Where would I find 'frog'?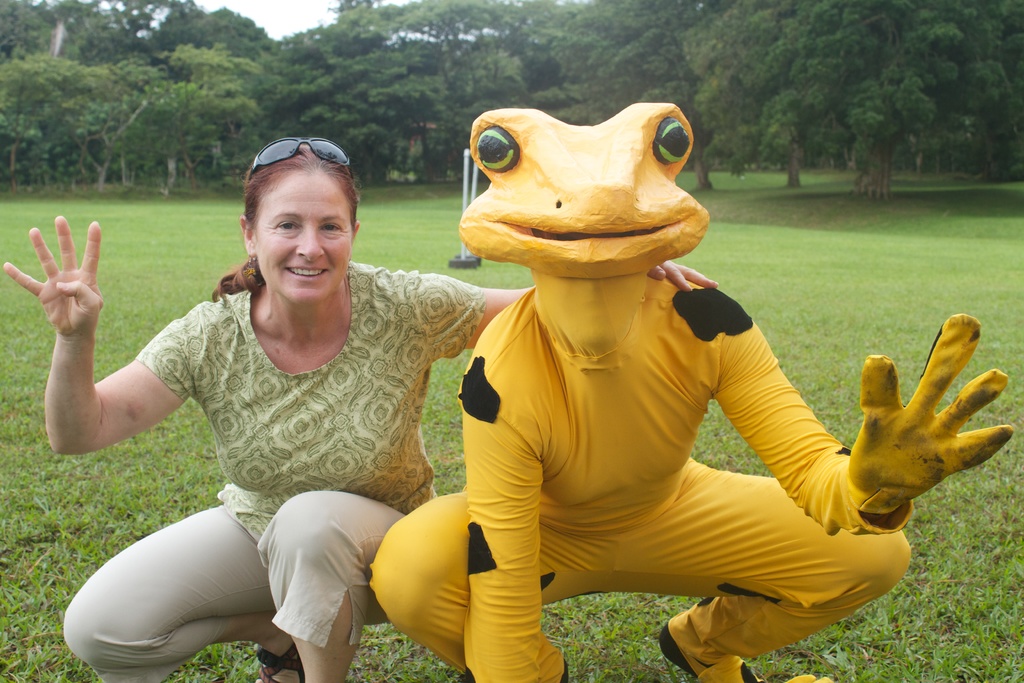
At crop(369, 99, 1014, 682).
